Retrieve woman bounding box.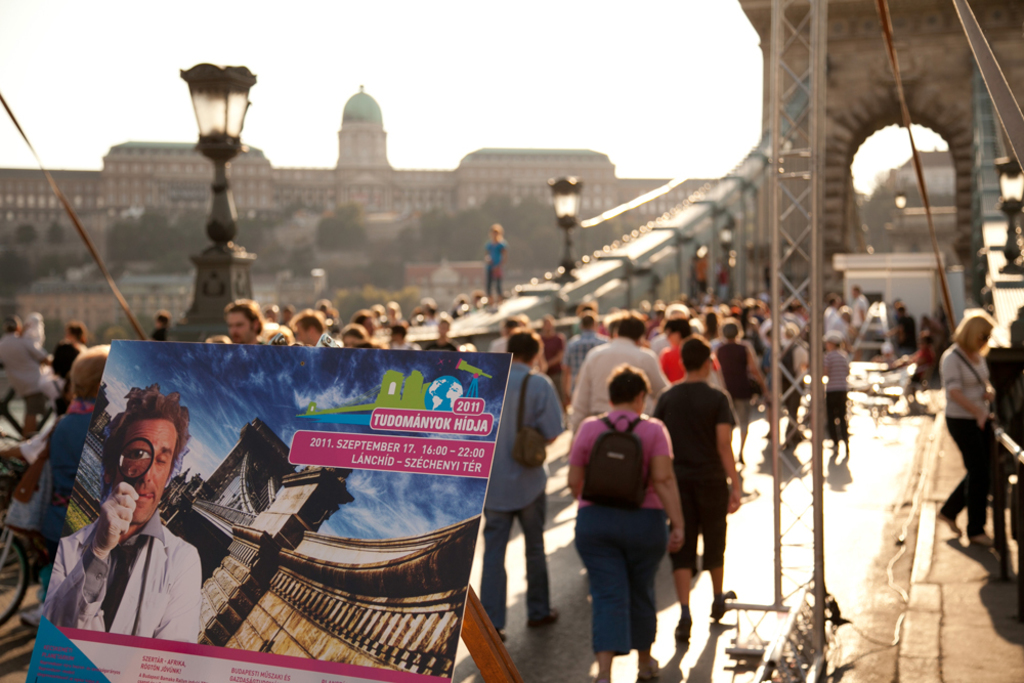
Bounding box: x1=564, y1=340, x2=699, y2=682.
